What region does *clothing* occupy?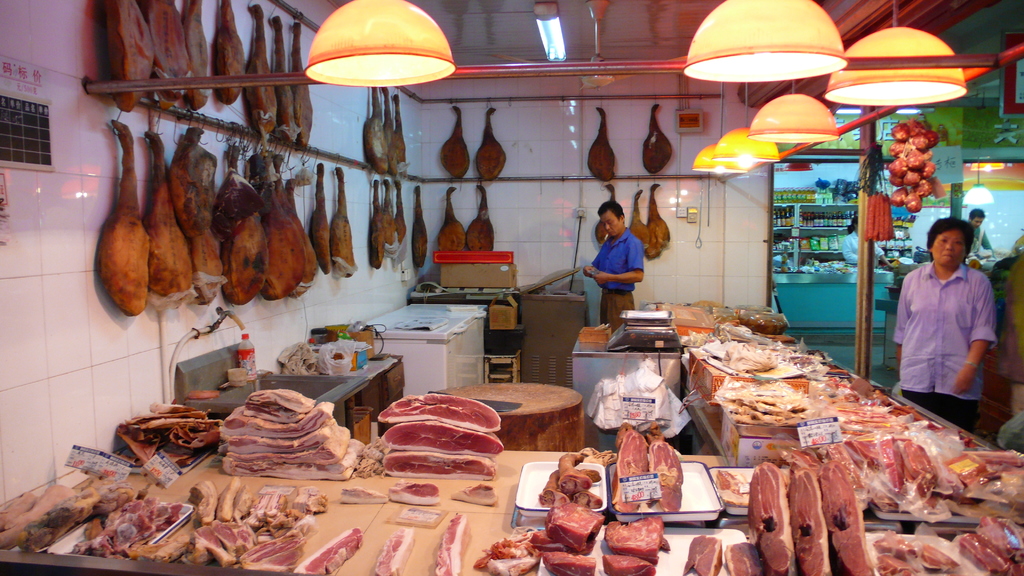
[893,249,995,435].
